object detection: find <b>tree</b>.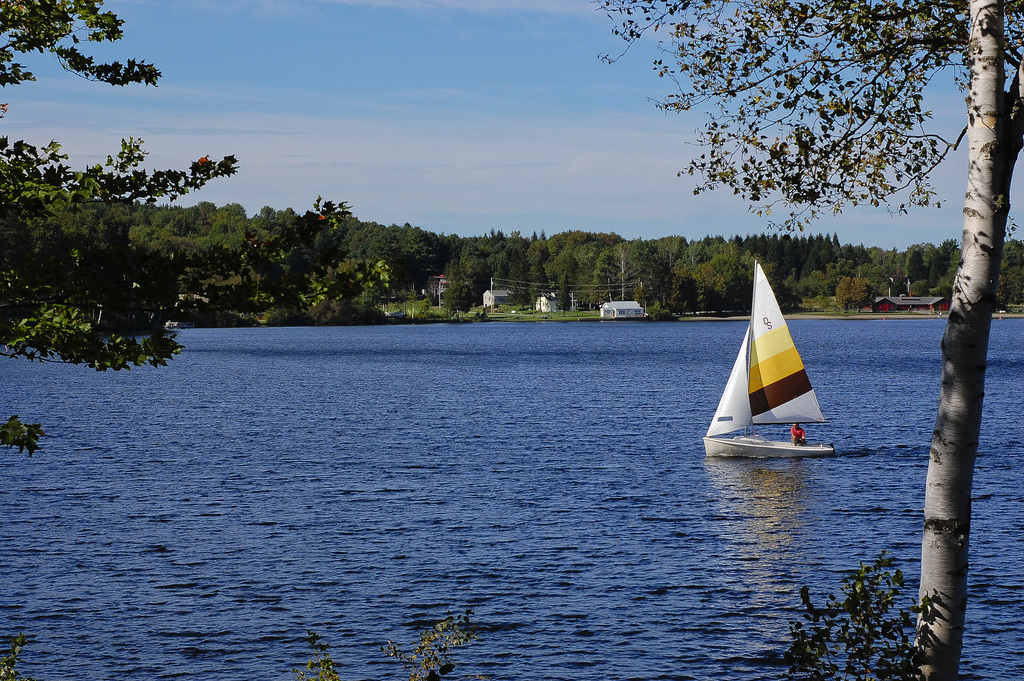
detection(996, 239, 1023, 300).
